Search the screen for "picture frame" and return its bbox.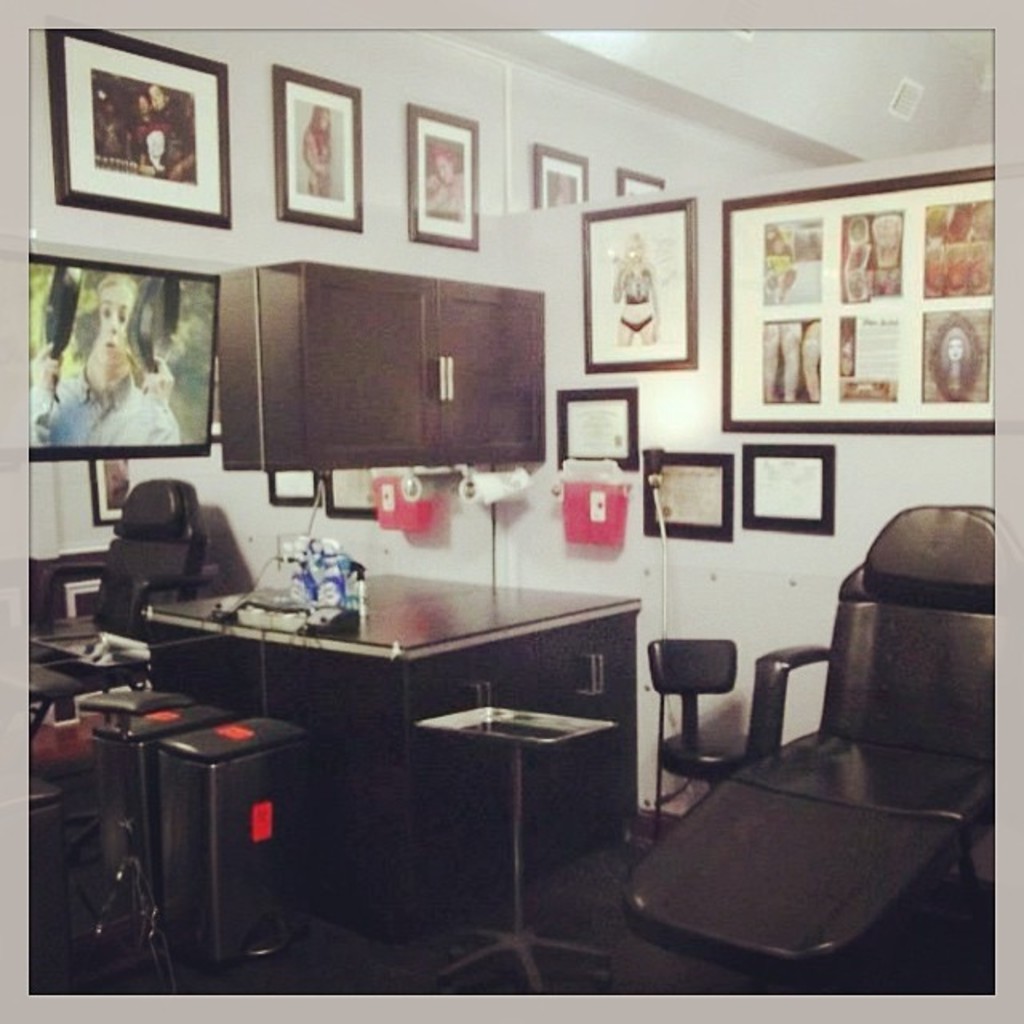
Found: [left=741, top=445, right=837, bottom=541].
